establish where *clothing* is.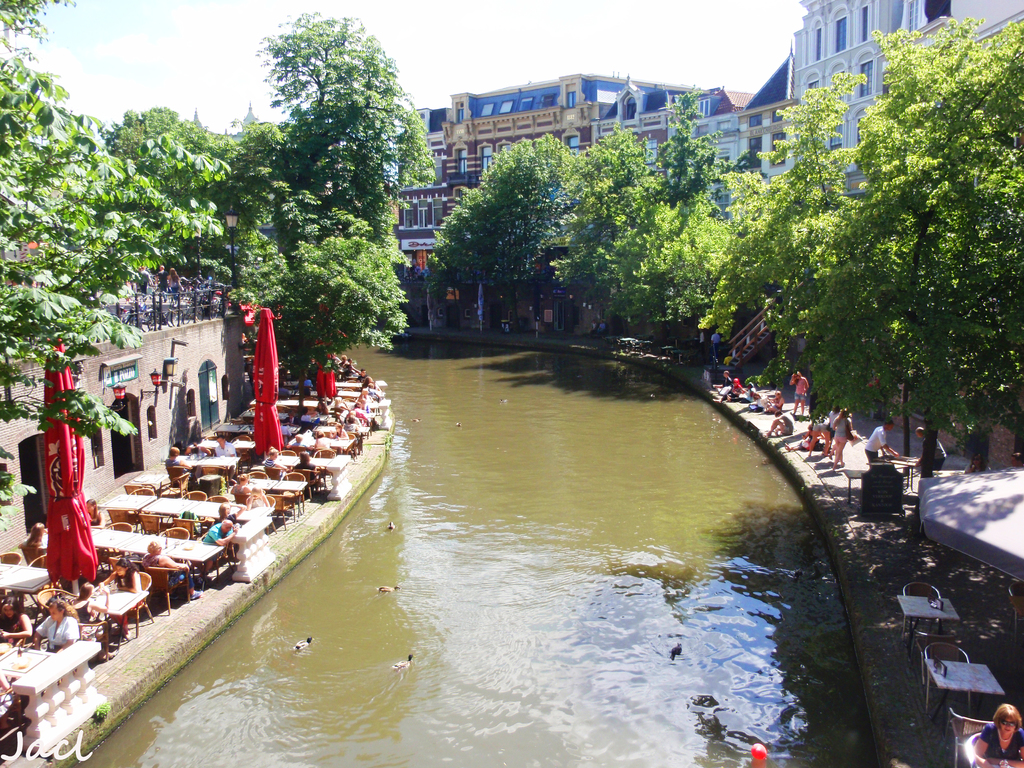
Established at bbox(202, 526, 221, 551).
